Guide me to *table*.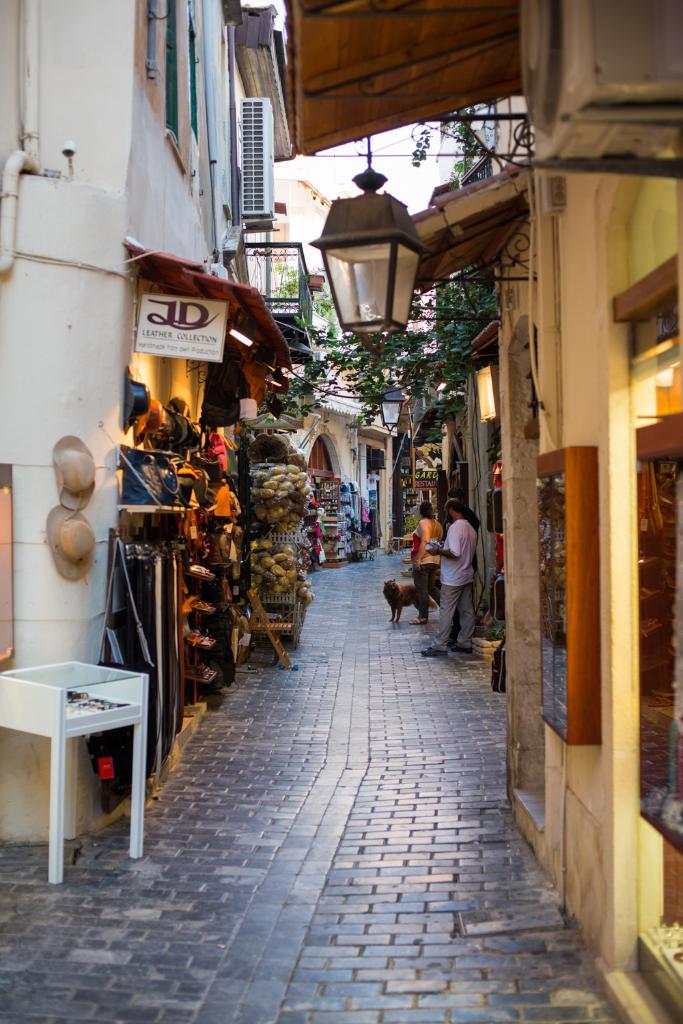
Guidance: select_region(14, 649, 148, 880).
